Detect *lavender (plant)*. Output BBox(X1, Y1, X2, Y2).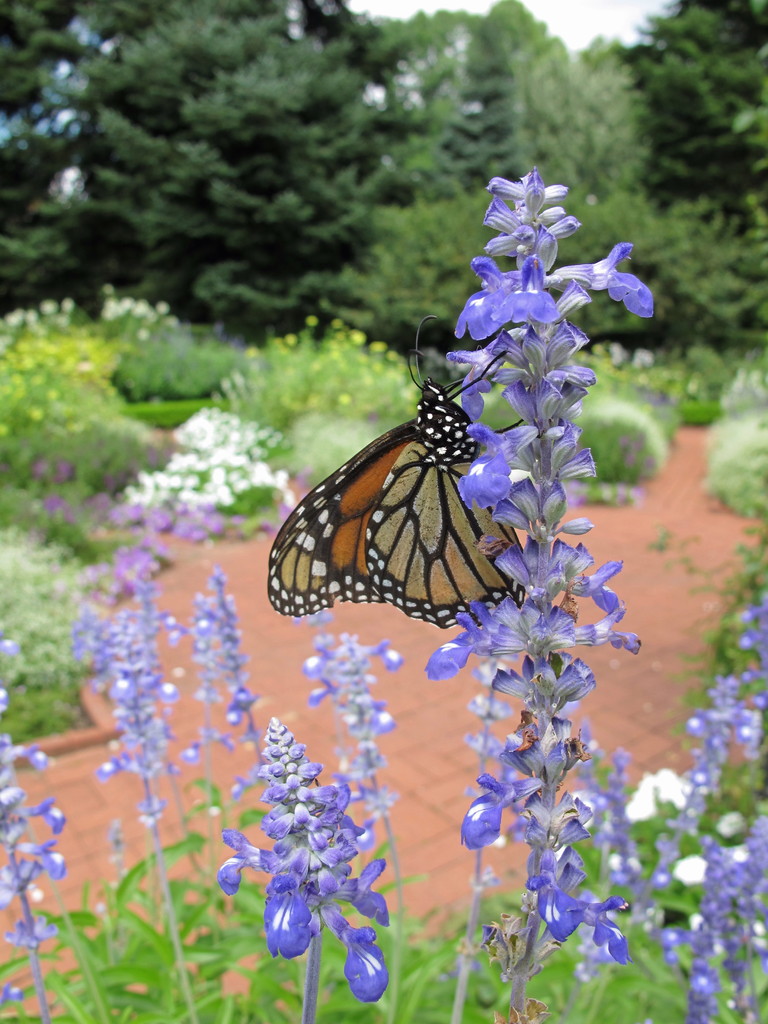
BBox(656, 593, 767, 1023).
